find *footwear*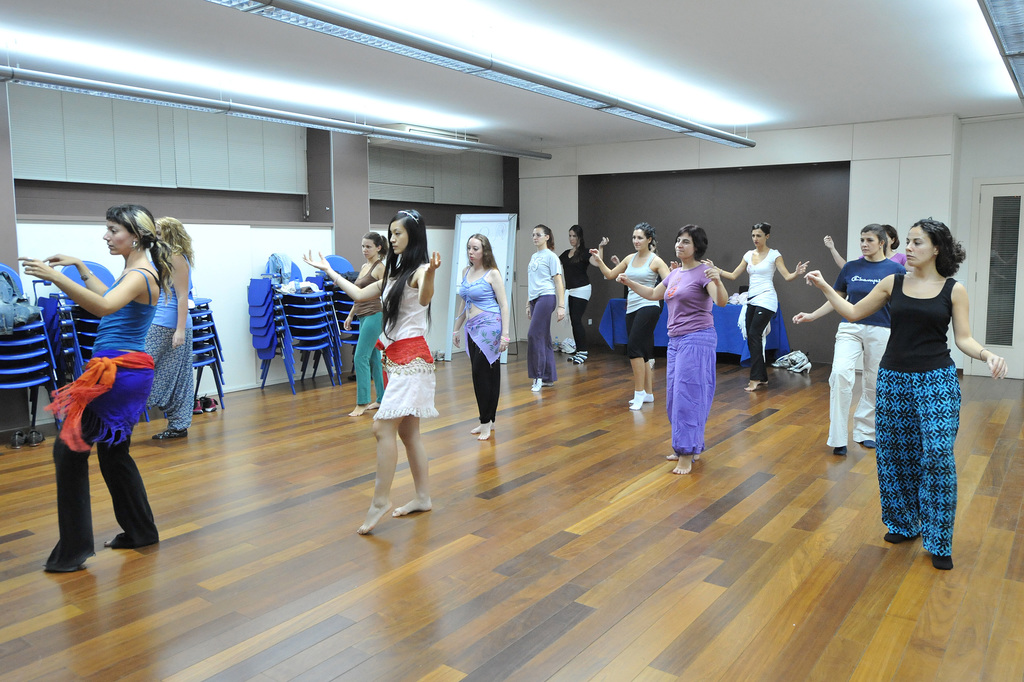
<bbox>627, 383, 641, 405</bbox>
